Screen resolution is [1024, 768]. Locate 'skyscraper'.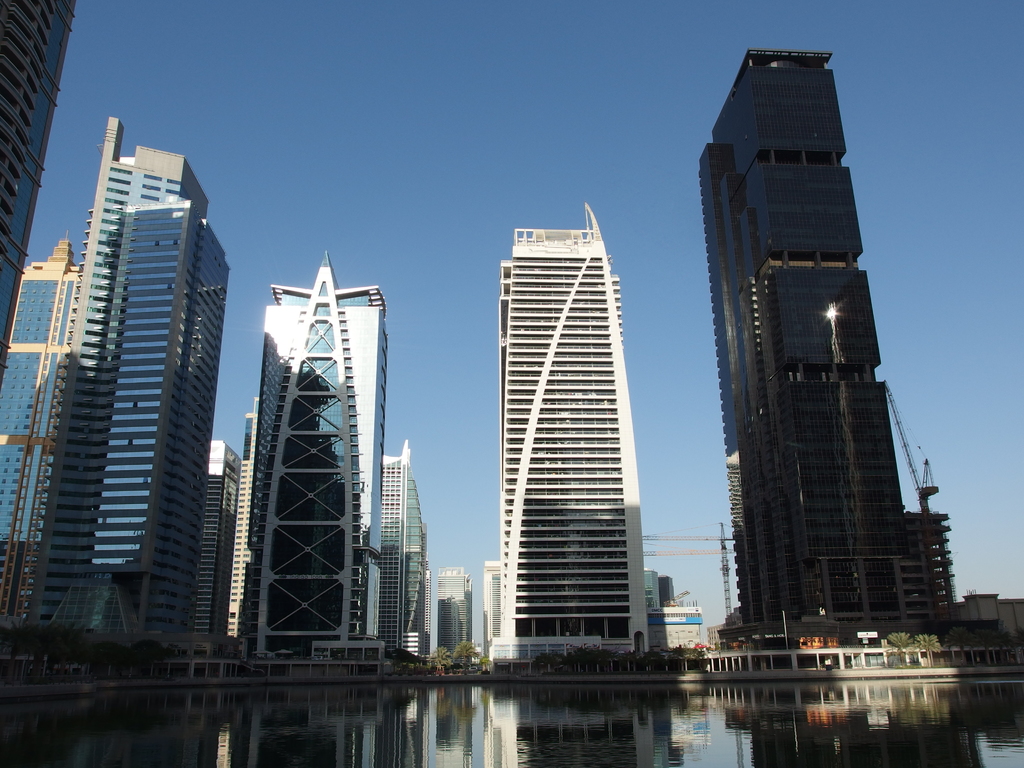
detection(24, 117, 227, 646).
